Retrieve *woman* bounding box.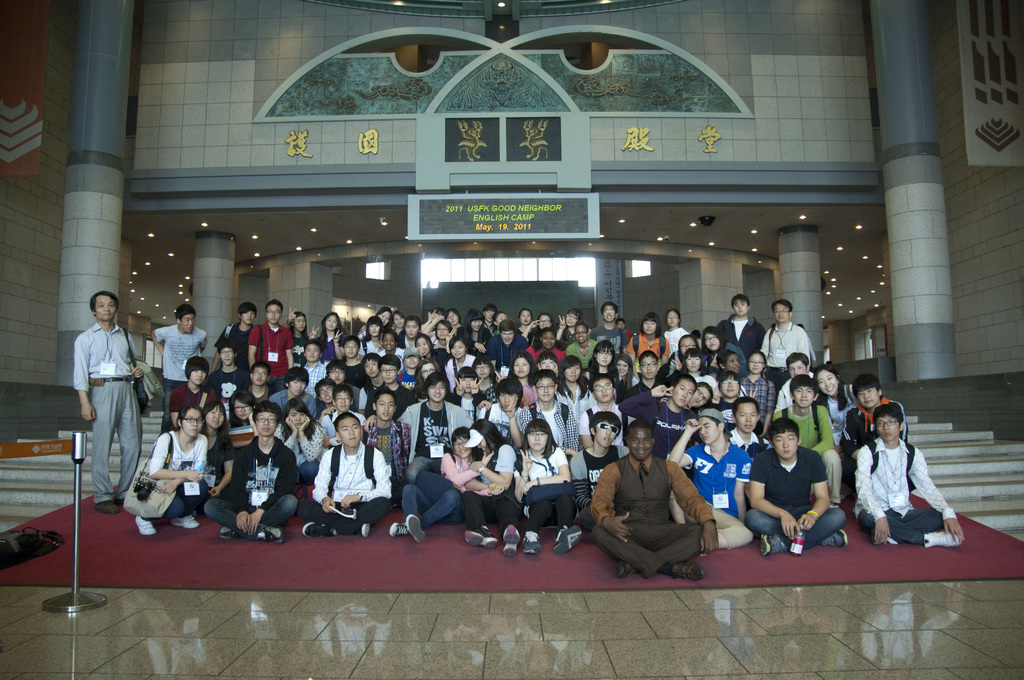
Bounding box: (x1=683, y1=349, x2=721, y2=407).
